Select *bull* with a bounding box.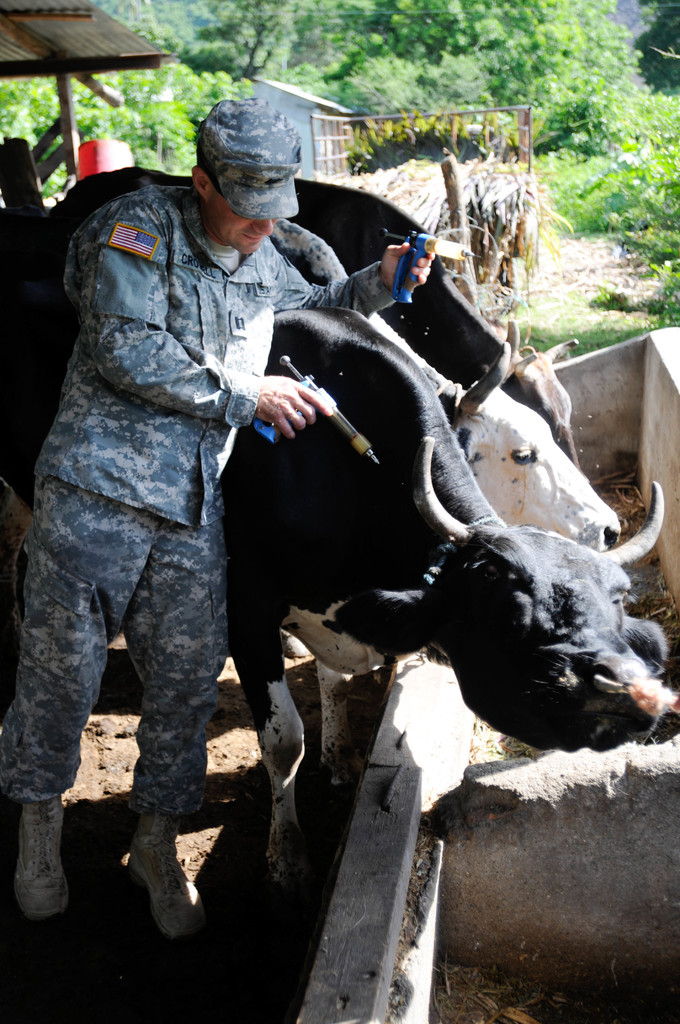
x1=200 y1=311 x2=679 y2=908.
